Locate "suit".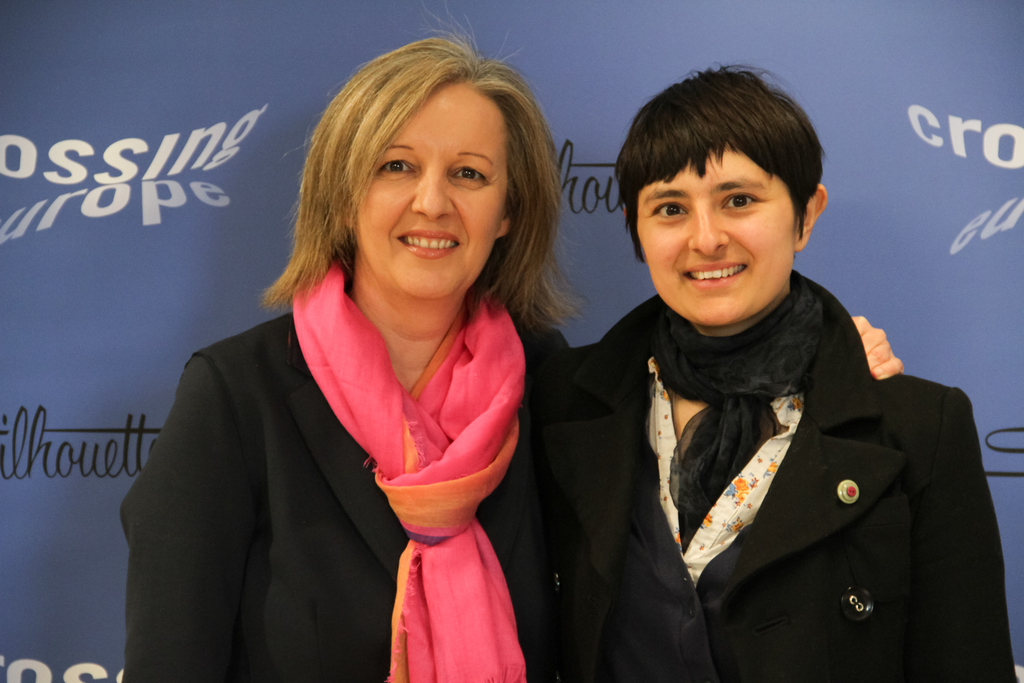
Bounding box: {"x1": 114, "y1": 313, "x2": 569, "y2": 682}.
